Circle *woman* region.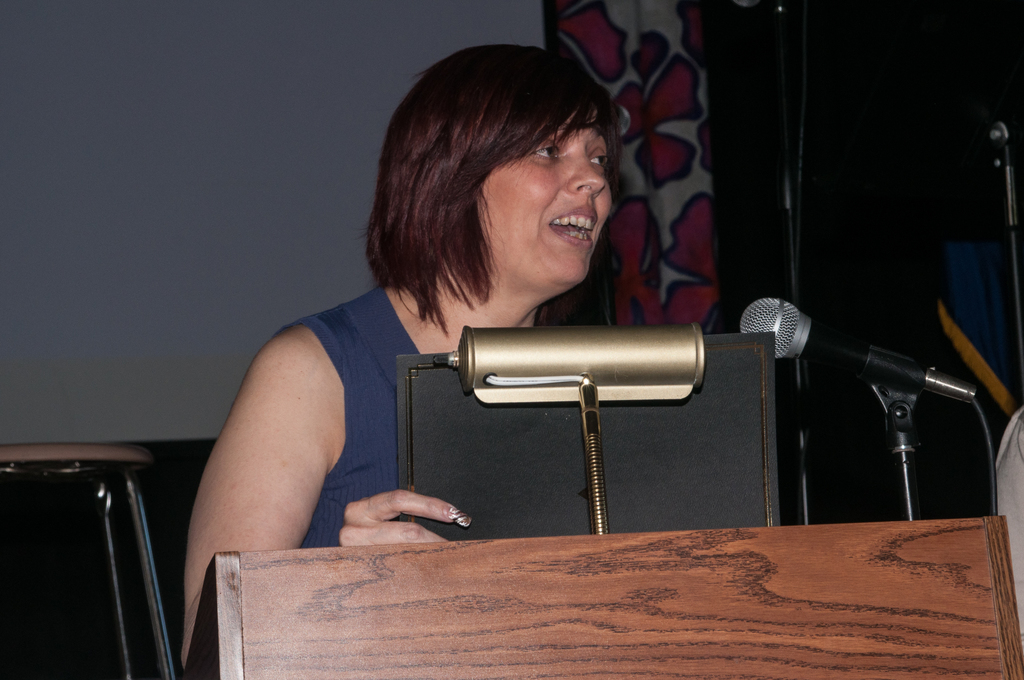
Region: 179, 45, 625, 663.
